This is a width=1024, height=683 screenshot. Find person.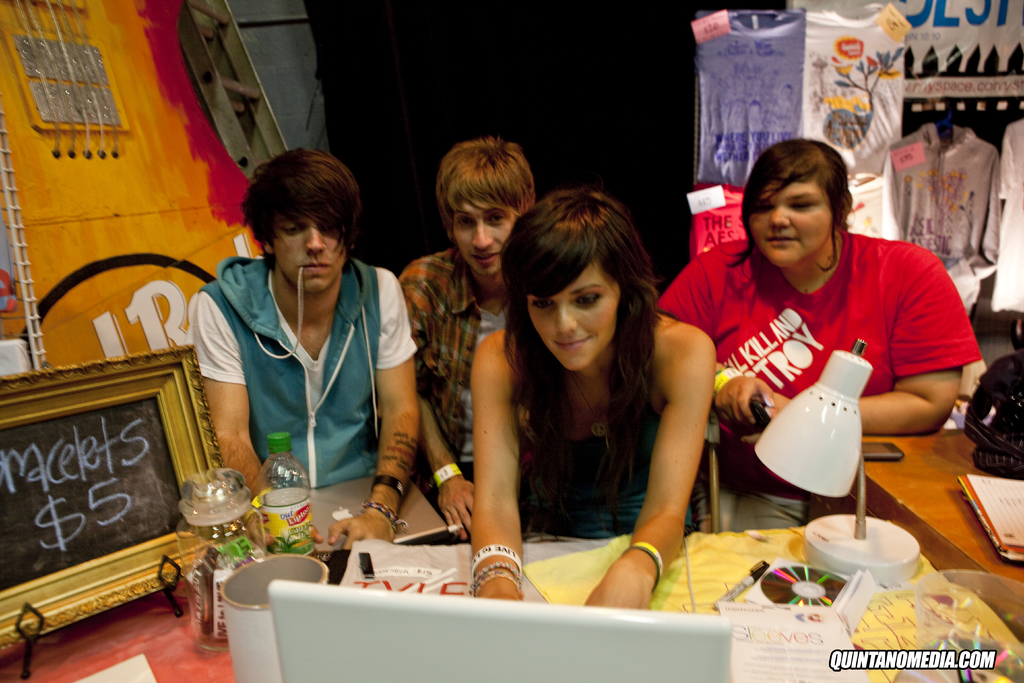
Bounding box: (left=657, top=142, right=988, bottom=445).
